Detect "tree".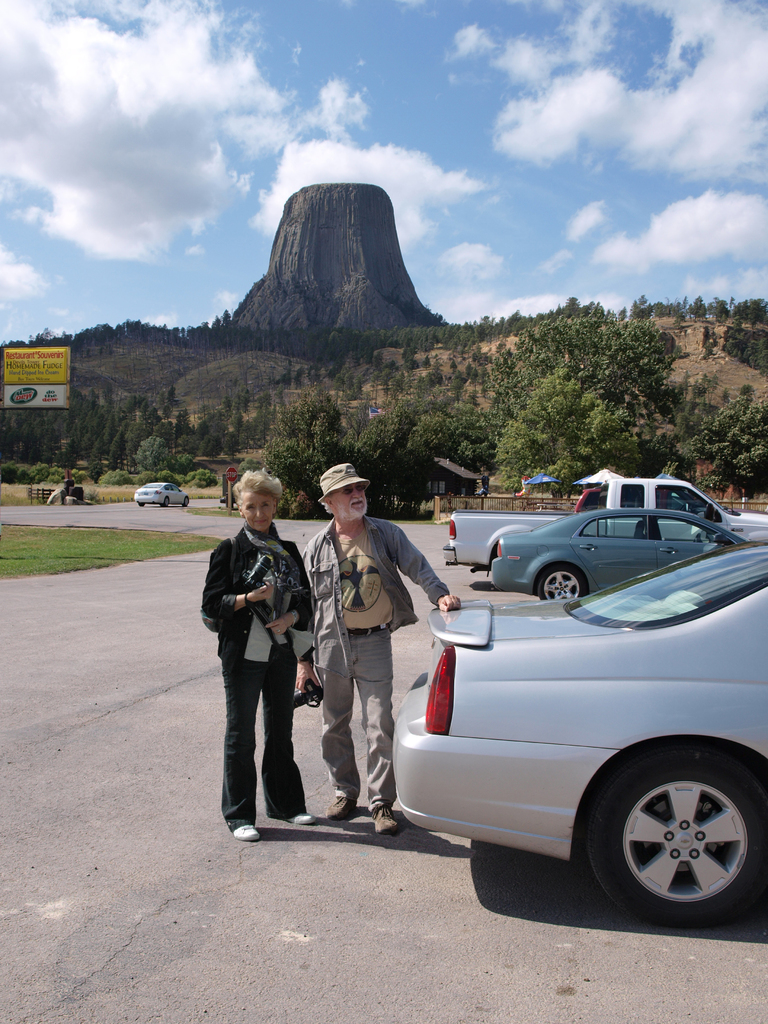
Detected at (264, 399, 371, 509).
